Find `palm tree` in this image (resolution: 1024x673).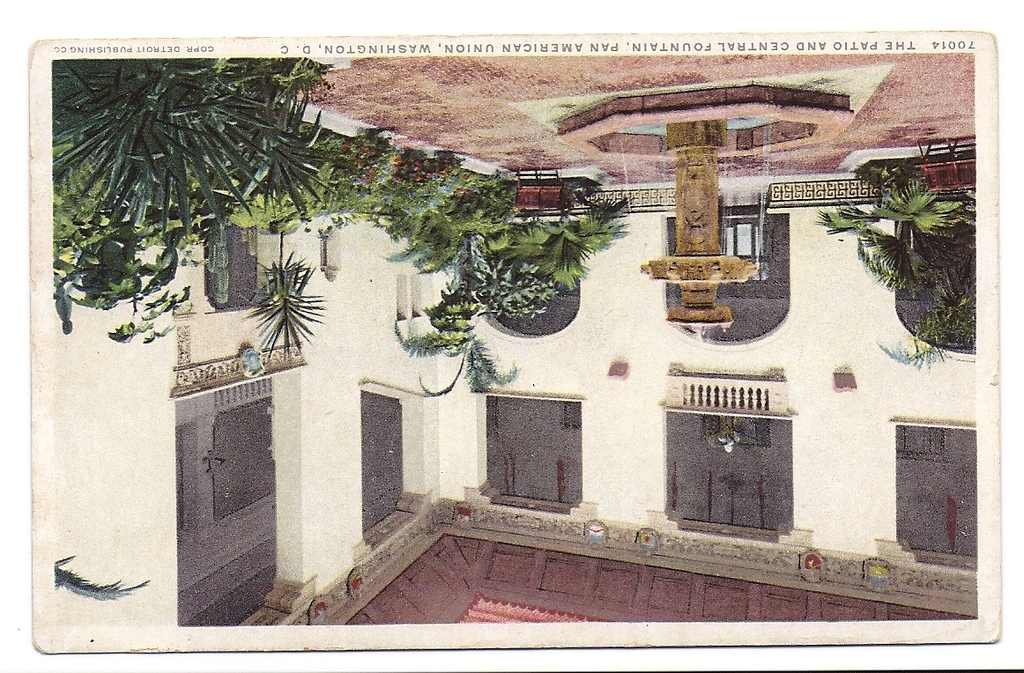
bbox=[419, 187, 479, 271].
